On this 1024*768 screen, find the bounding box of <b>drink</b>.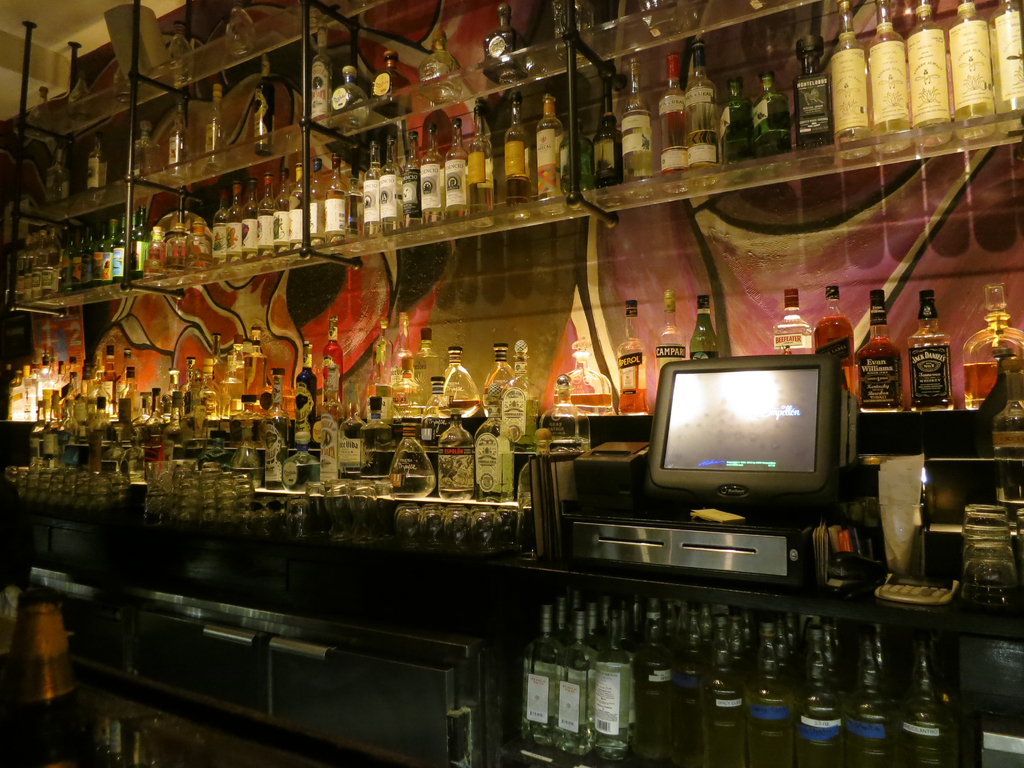
Bounding box: bbox(690, 303, 717, 360).
